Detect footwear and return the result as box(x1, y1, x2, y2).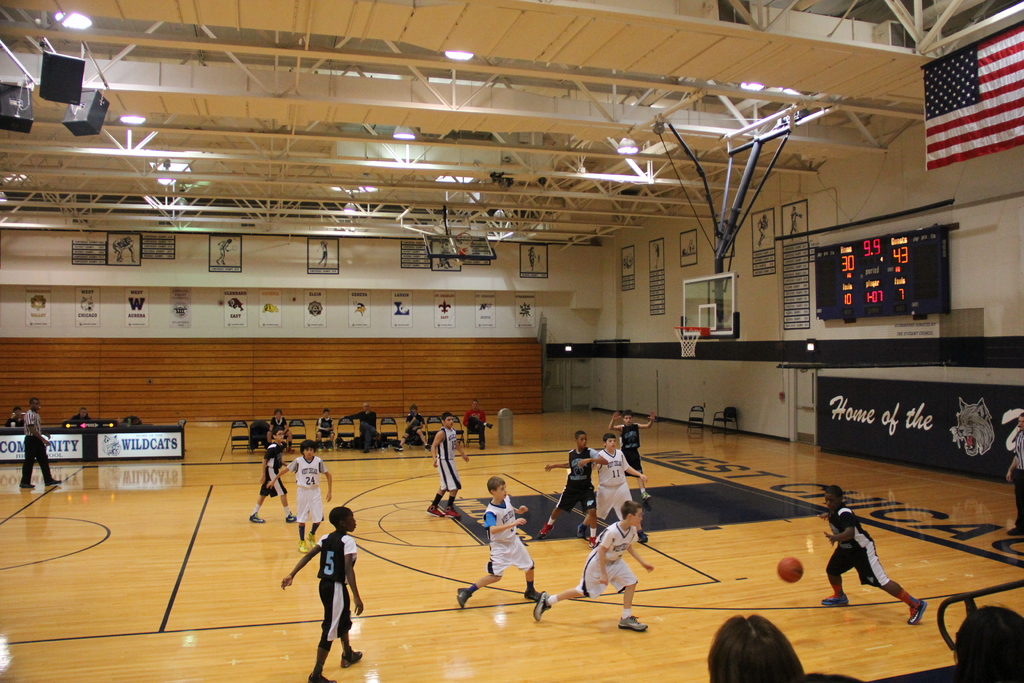
box(250, 512, 265, 522).
